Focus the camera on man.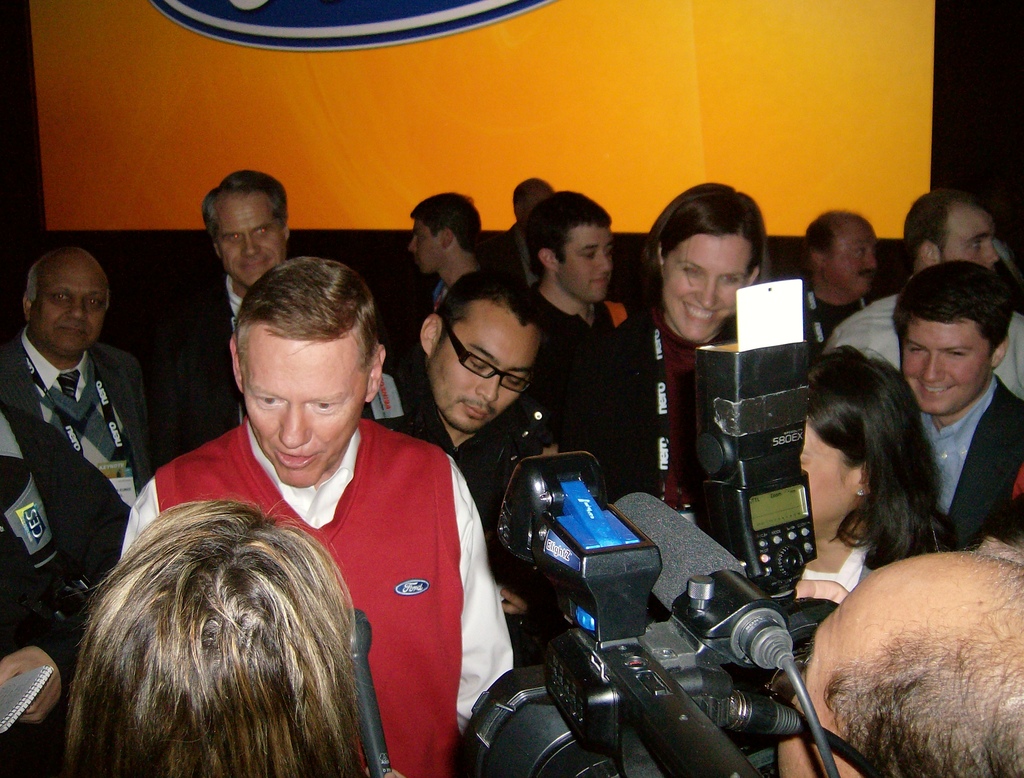
Focus region: region(123, 245, 516, 777).
